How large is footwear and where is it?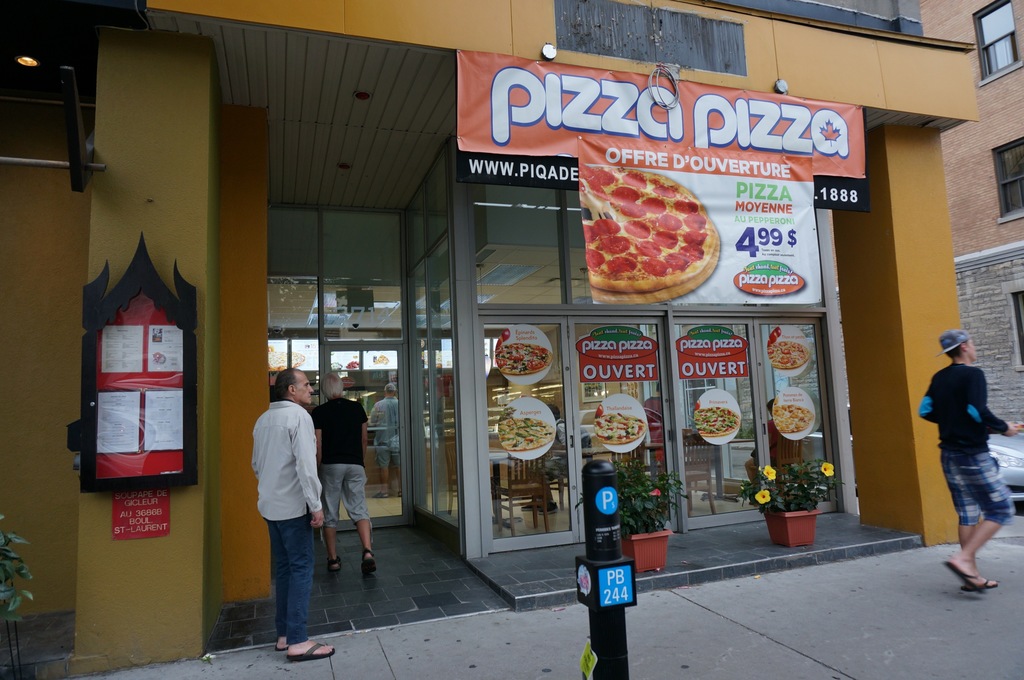
Bounding box: BBox(286, 641, 337, 662).
